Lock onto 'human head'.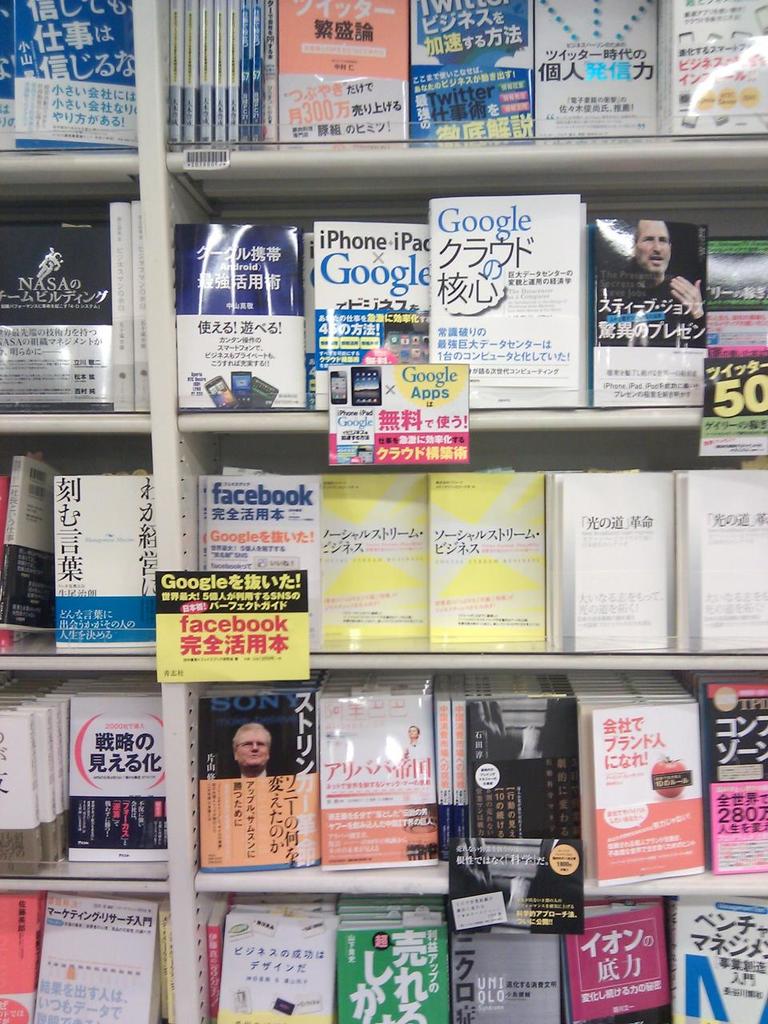
Locked: <bbox>634, 222, 671, 273</bbox>.
